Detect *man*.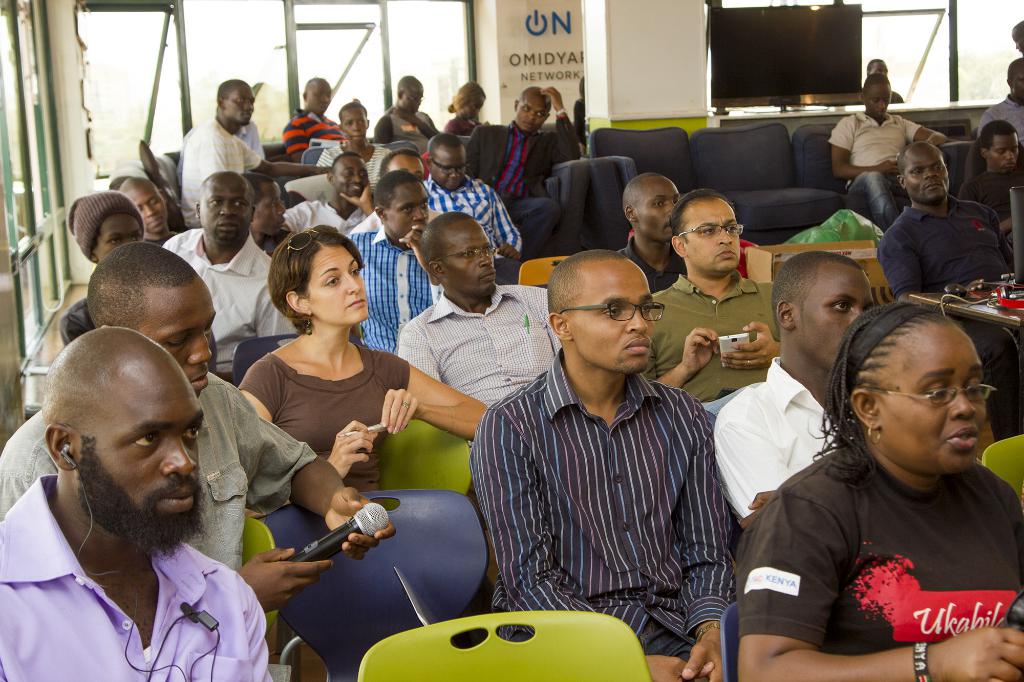
Detected at crop(397, 211, 550, 408).
